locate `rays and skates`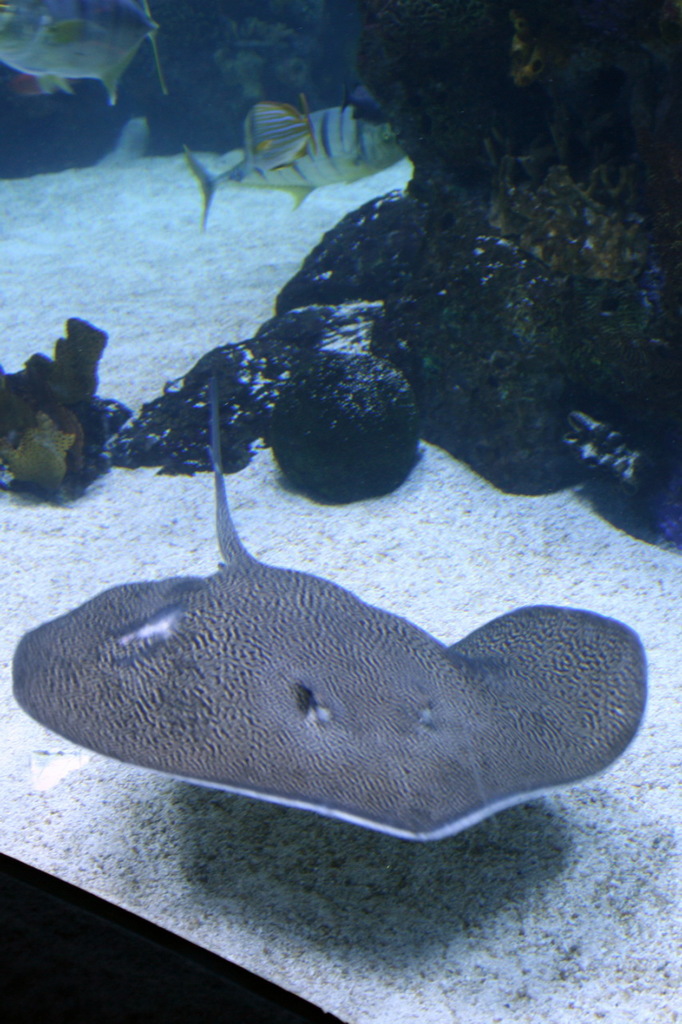
[x1=3, y1=376, x2=651, y2=846]
